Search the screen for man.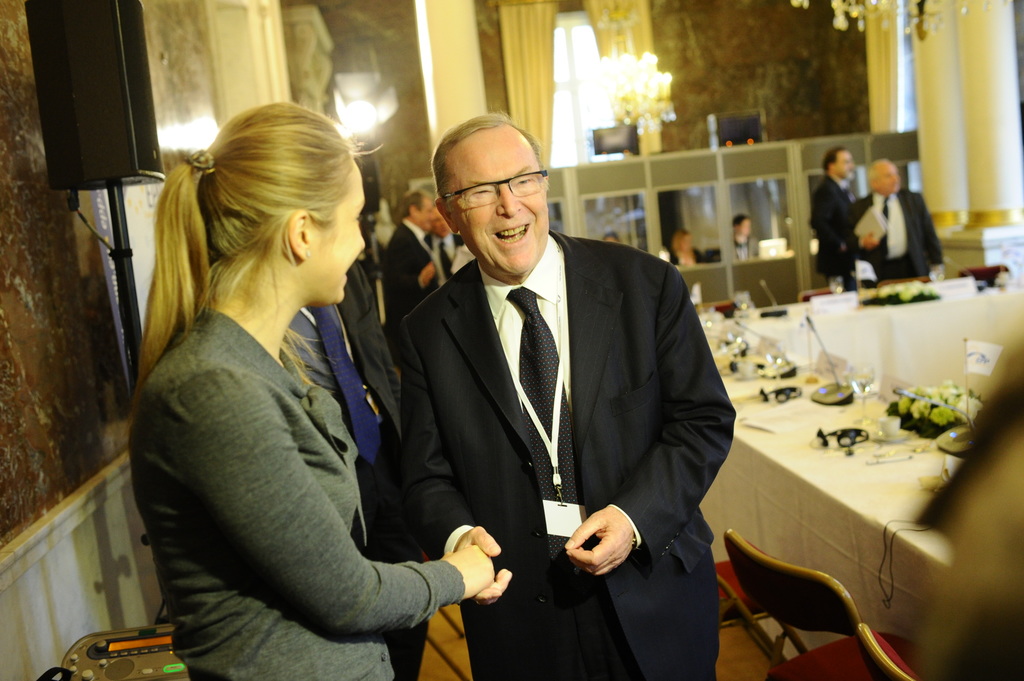
Found at [807,147,874,291].
